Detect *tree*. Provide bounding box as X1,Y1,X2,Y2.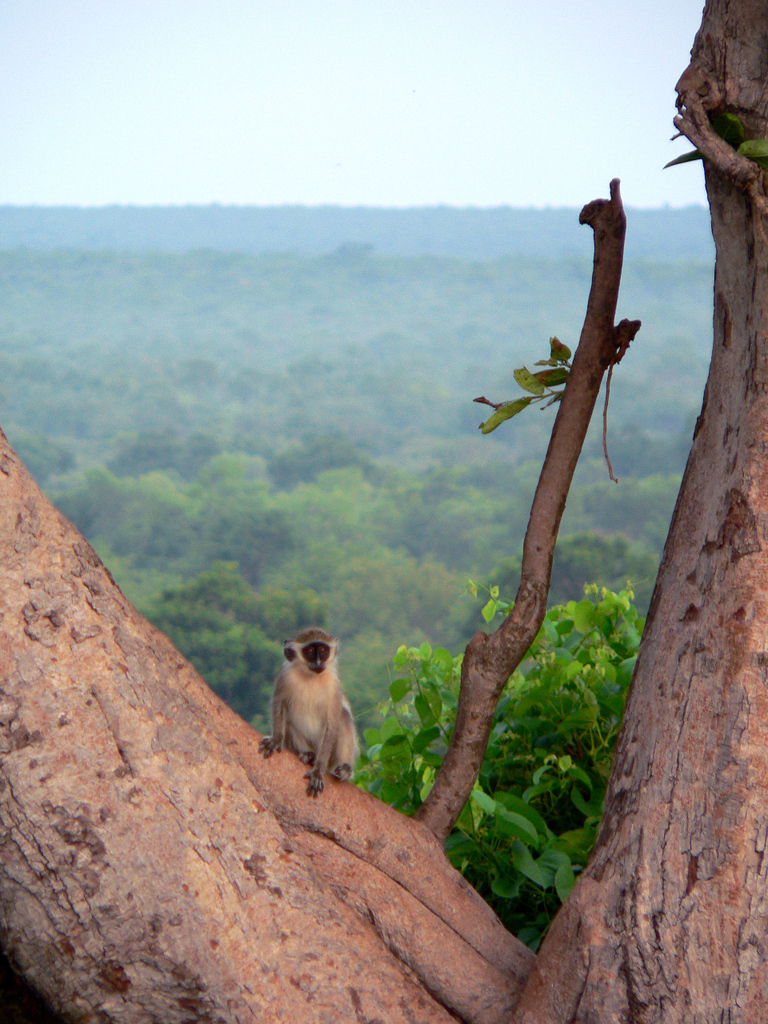
356,582,652,954.
